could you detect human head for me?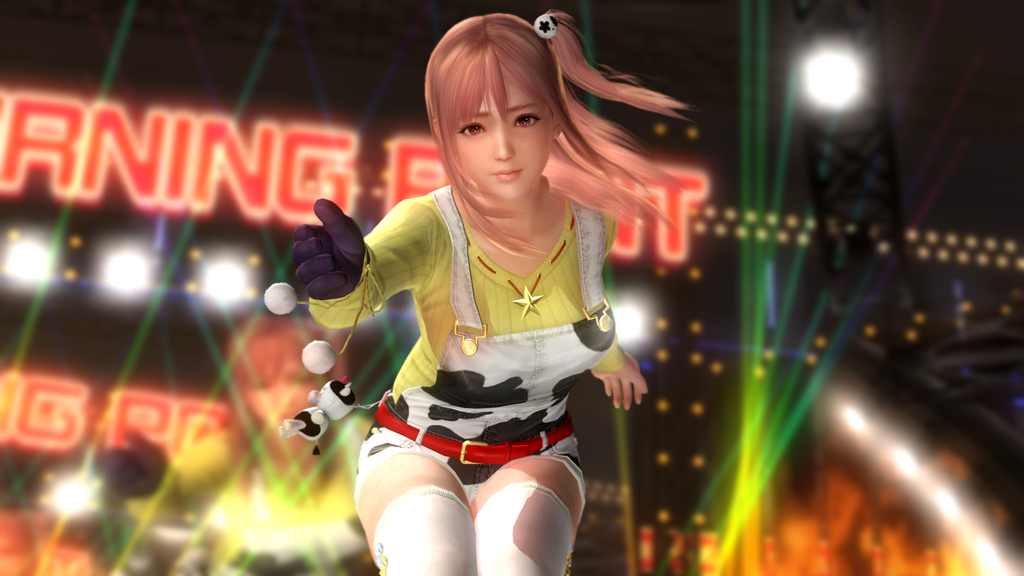
Detection result: 423:13:572:203.
